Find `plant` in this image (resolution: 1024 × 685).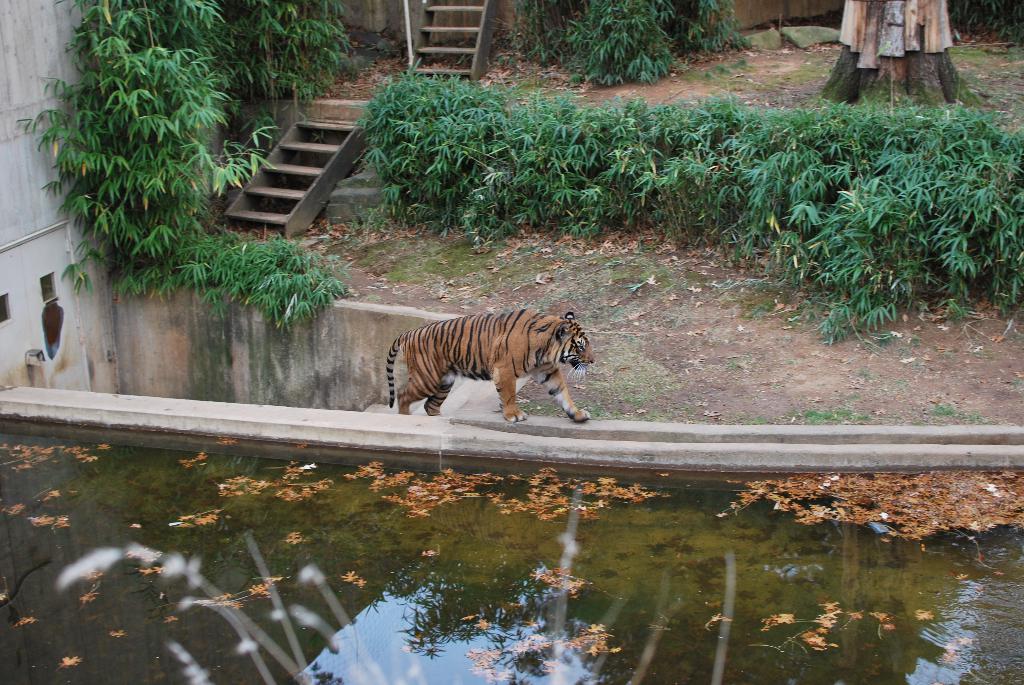
63/240/102/290.
